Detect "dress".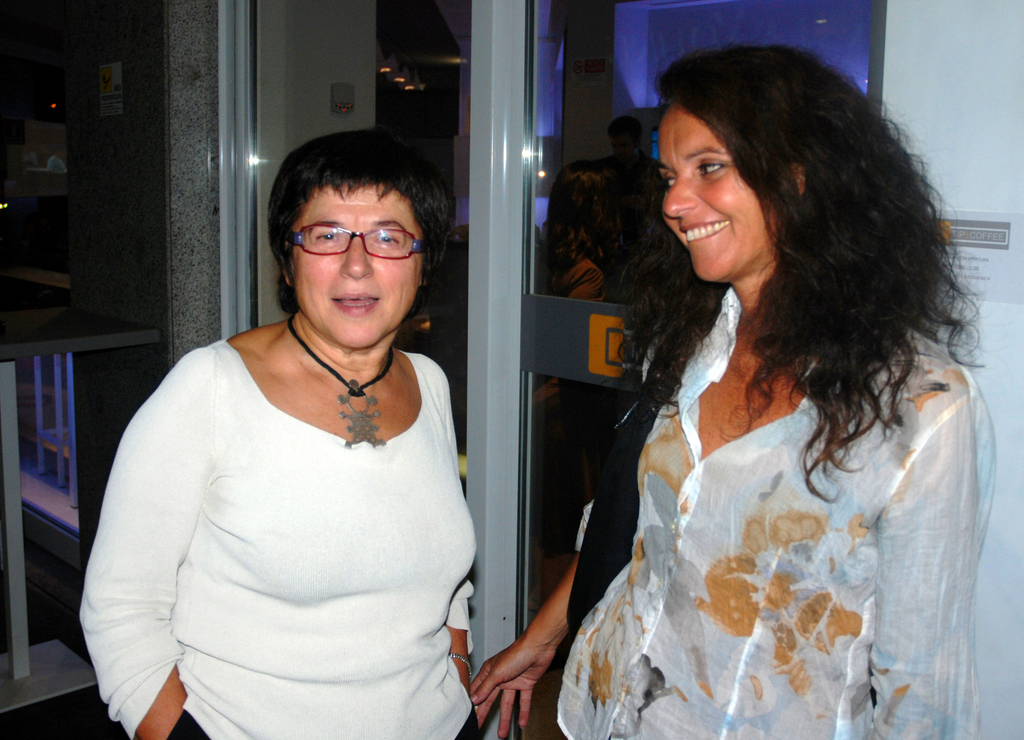
Detected at 527:252:989:739.
